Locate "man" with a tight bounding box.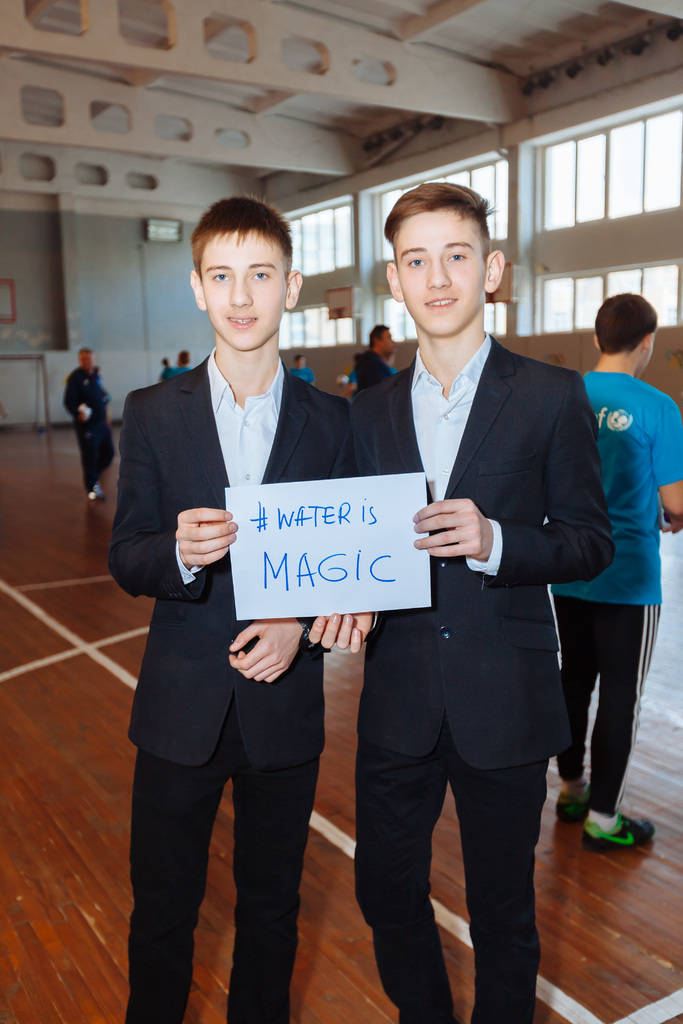
[left=106, top=191, right=353, bottom=1023].
